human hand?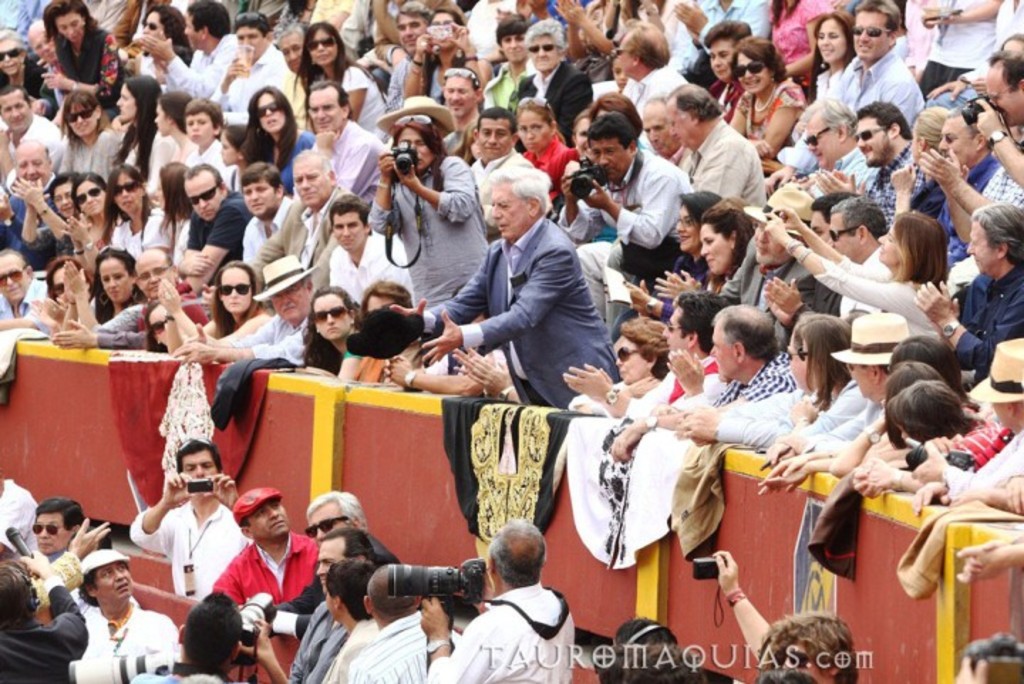
bbox(381, 354, 404, 378)
